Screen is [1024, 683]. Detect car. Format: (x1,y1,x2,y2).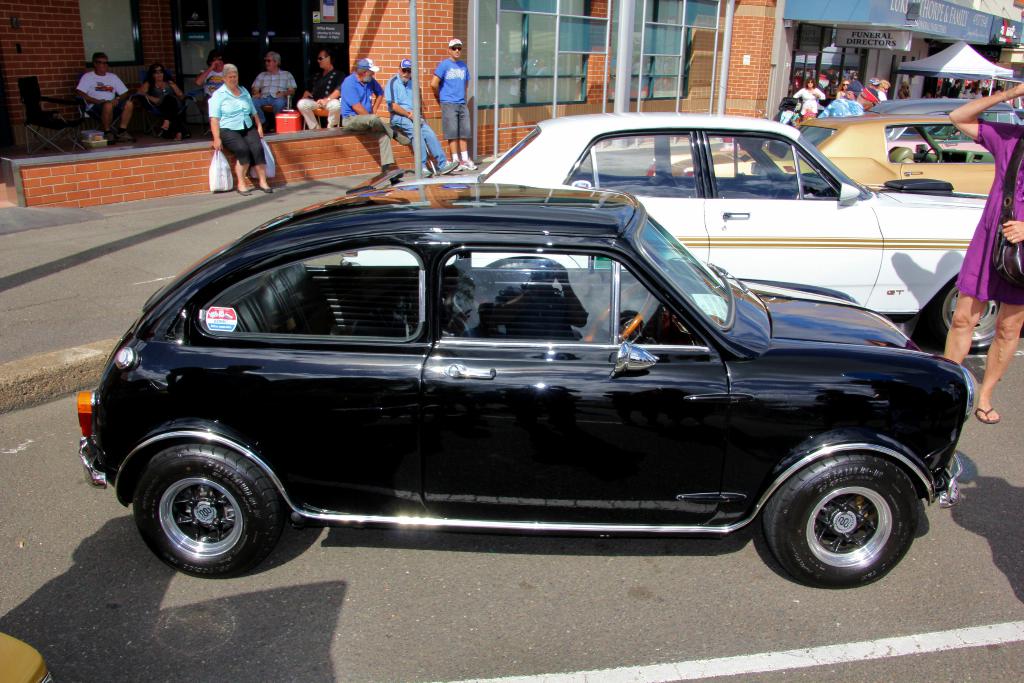
(86,171,956,598).
